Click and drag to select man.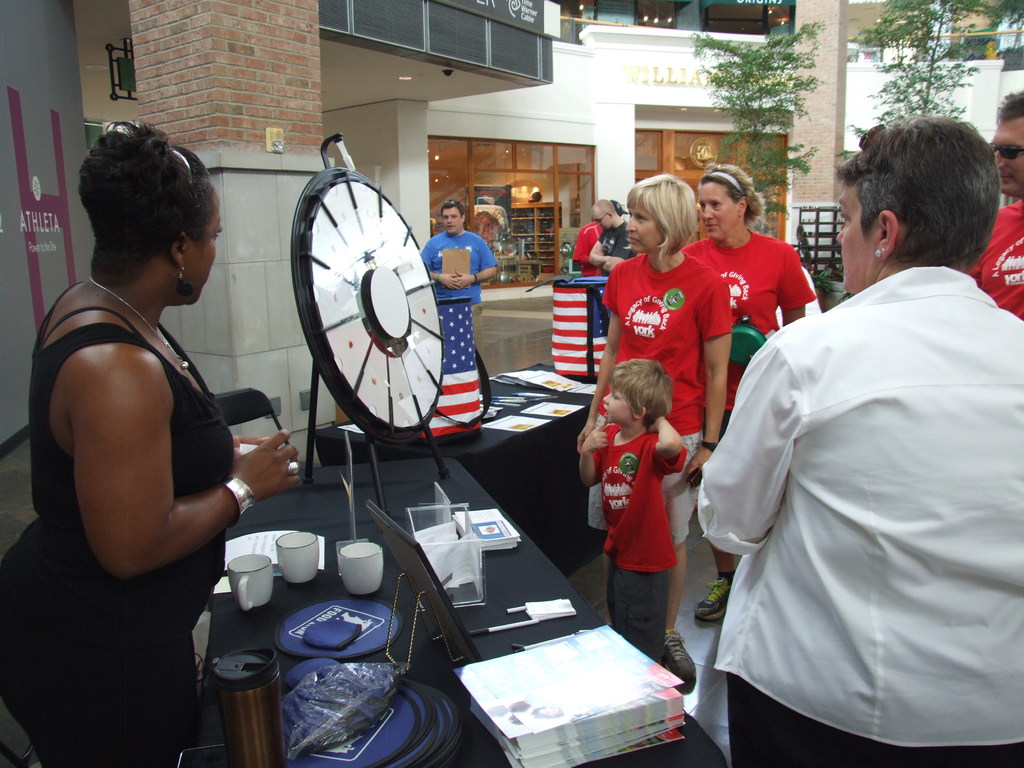
Selection: <box>966,87,1023,316</box>.
